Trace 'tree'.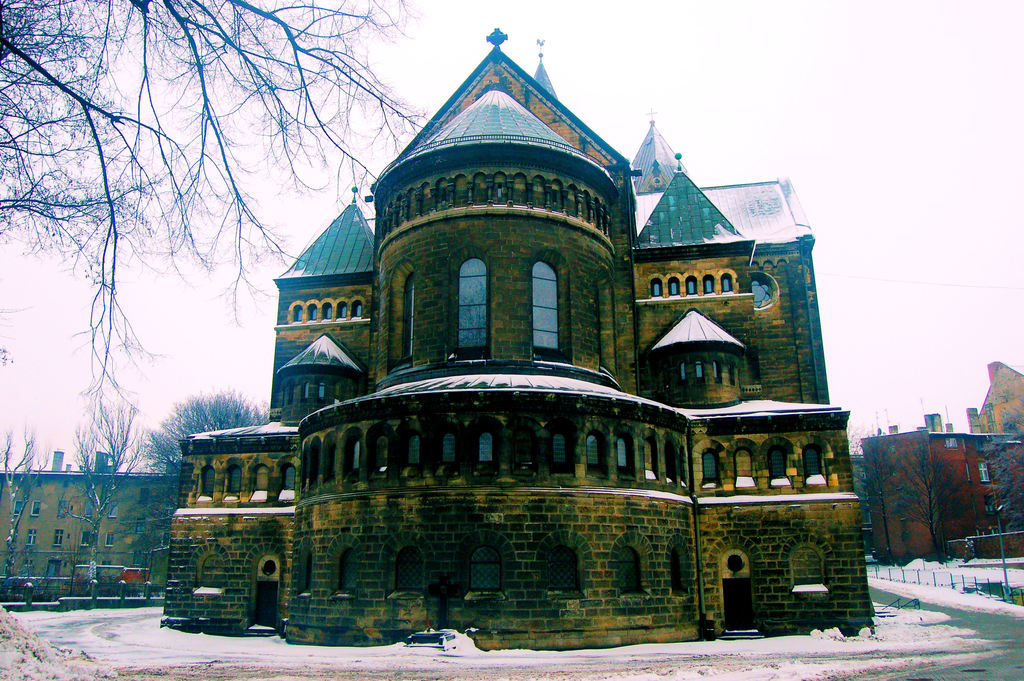
Traced to BBox(67, 384, 141, 477).
